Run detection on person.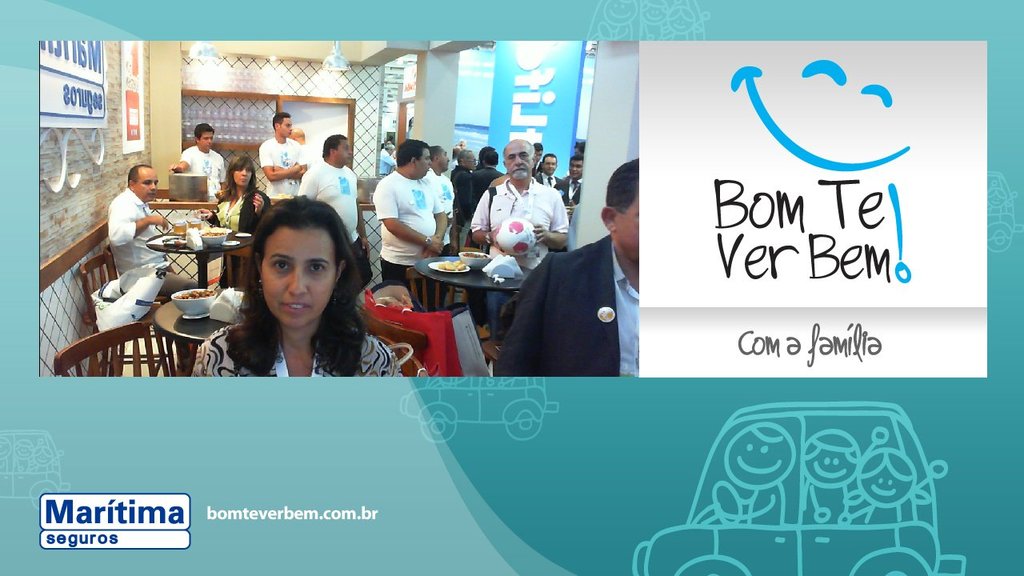
Result: 375/150/395/170.
